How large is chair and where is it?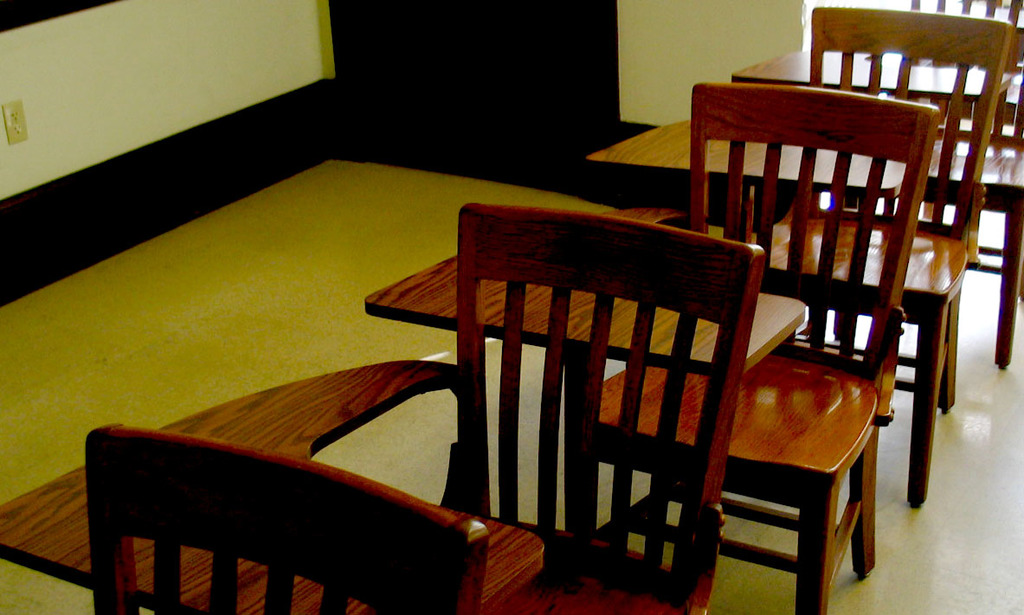
Bounding box: pyautogui.locateOnScreen(84, 416, 487, 614).
